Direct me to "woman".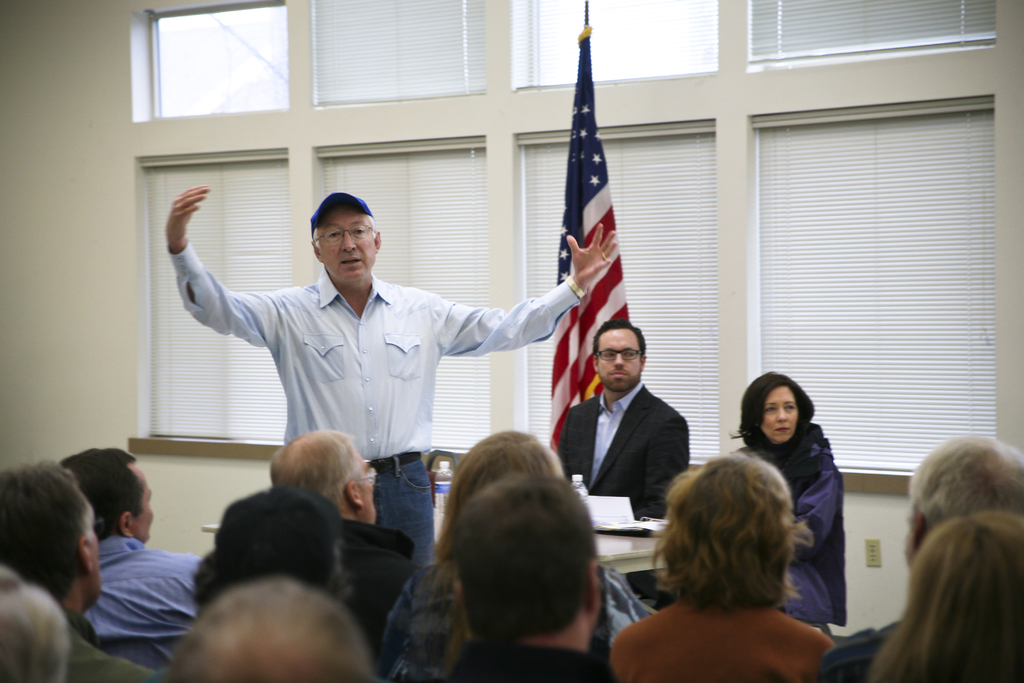
Direction: bbox=(383, 431, 664, 682).
